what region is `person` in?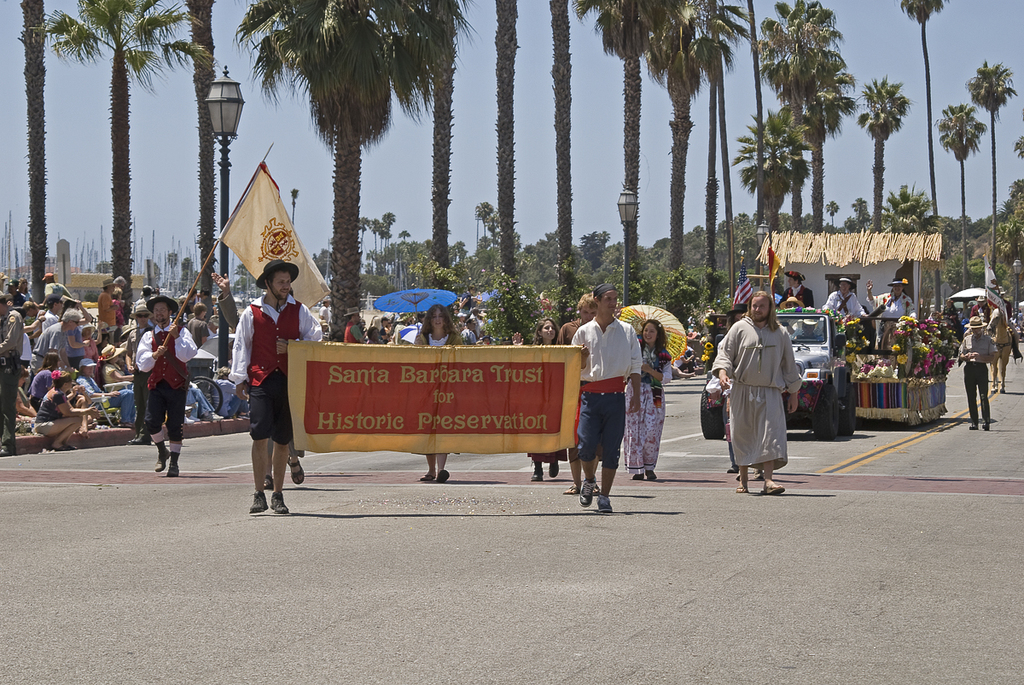
crop(24, 293, 67, 347).
